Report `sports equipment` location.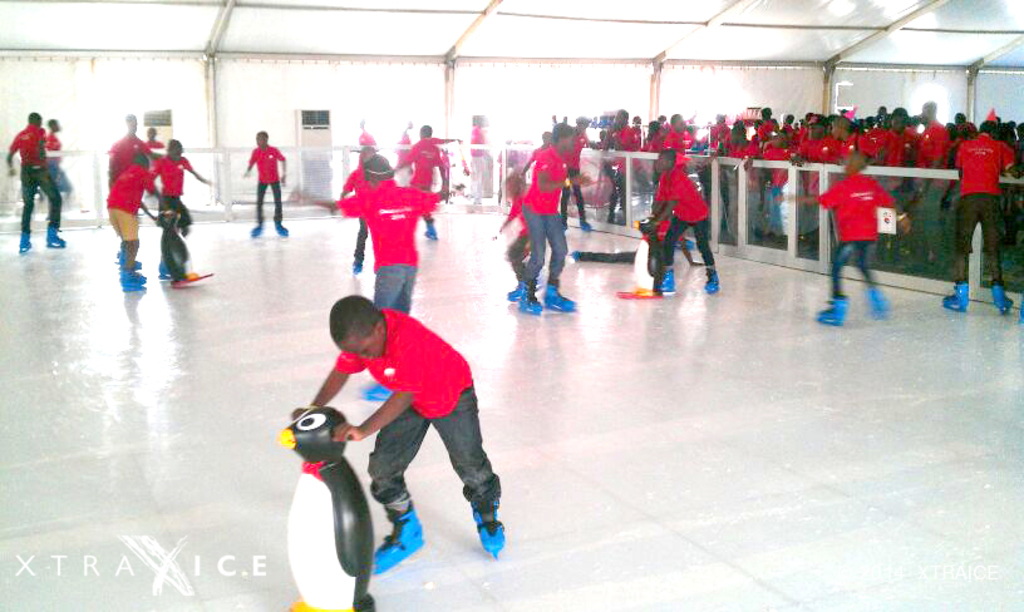
Report: [x1=579, y1=219, x2=594, y2=232].
